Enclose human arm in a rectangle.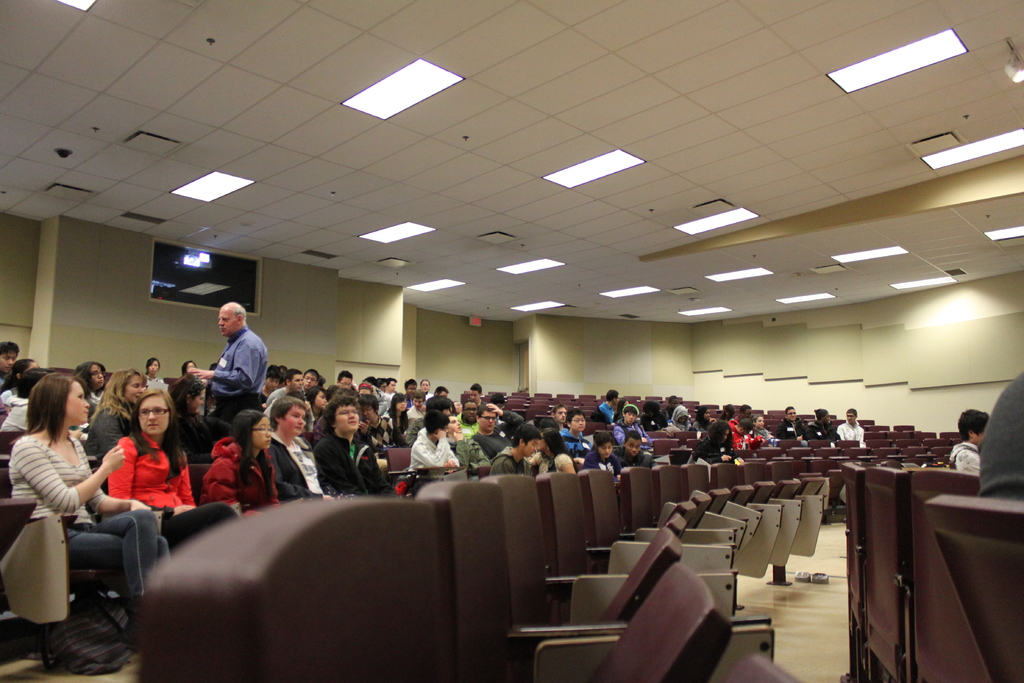
x1=470 y1=445 x2=492 y2=468.
